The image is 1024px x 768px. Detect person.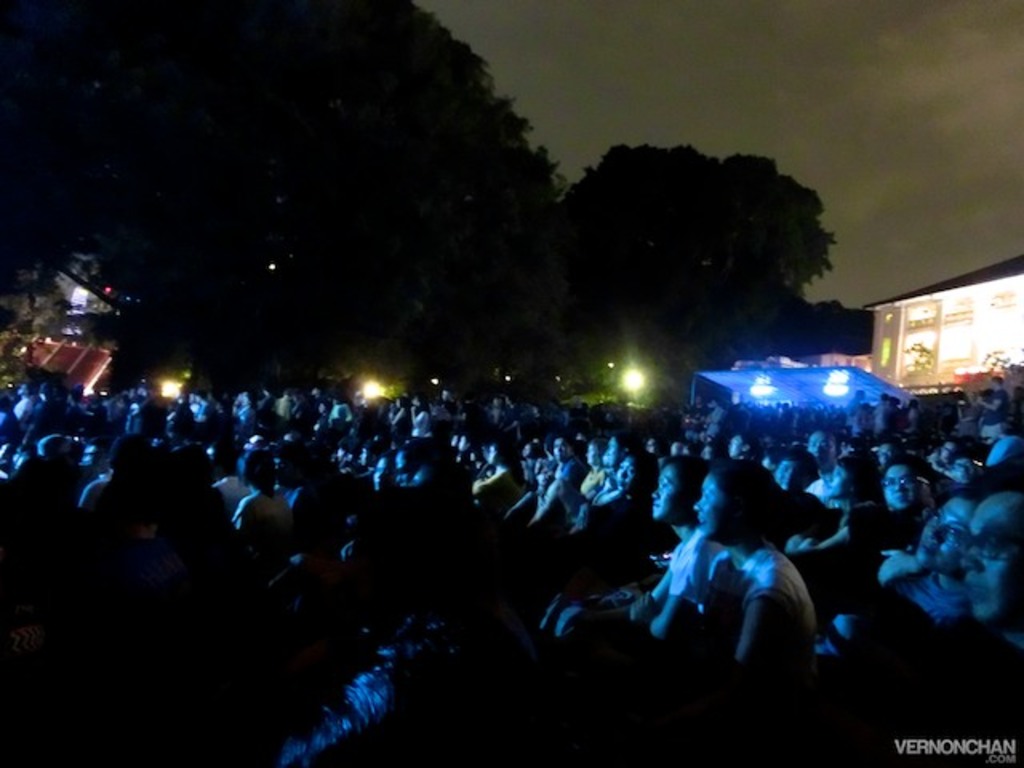
Detection: bbox=(541, 424, 595, 528).
